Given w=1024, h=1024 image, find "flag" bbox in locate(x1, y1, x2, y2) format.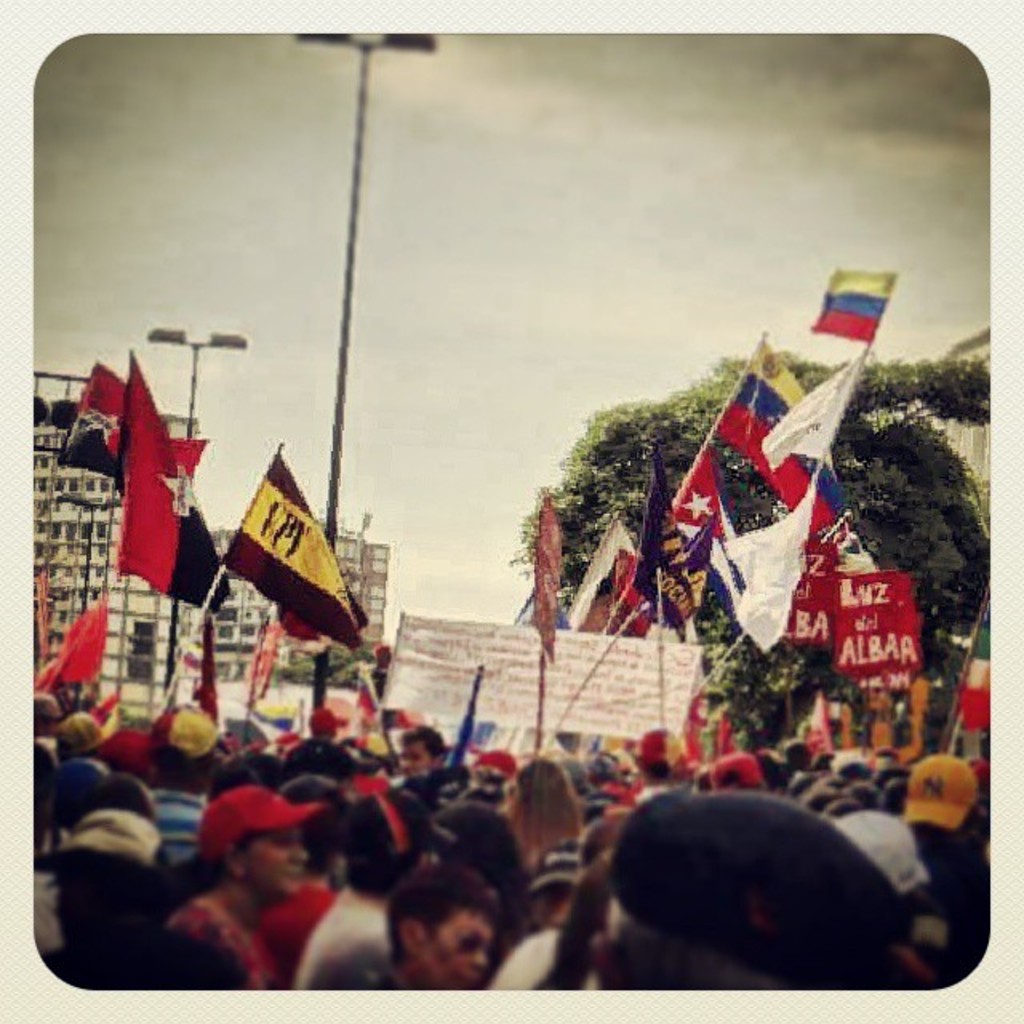
locate(816, 266, 894, 346).
